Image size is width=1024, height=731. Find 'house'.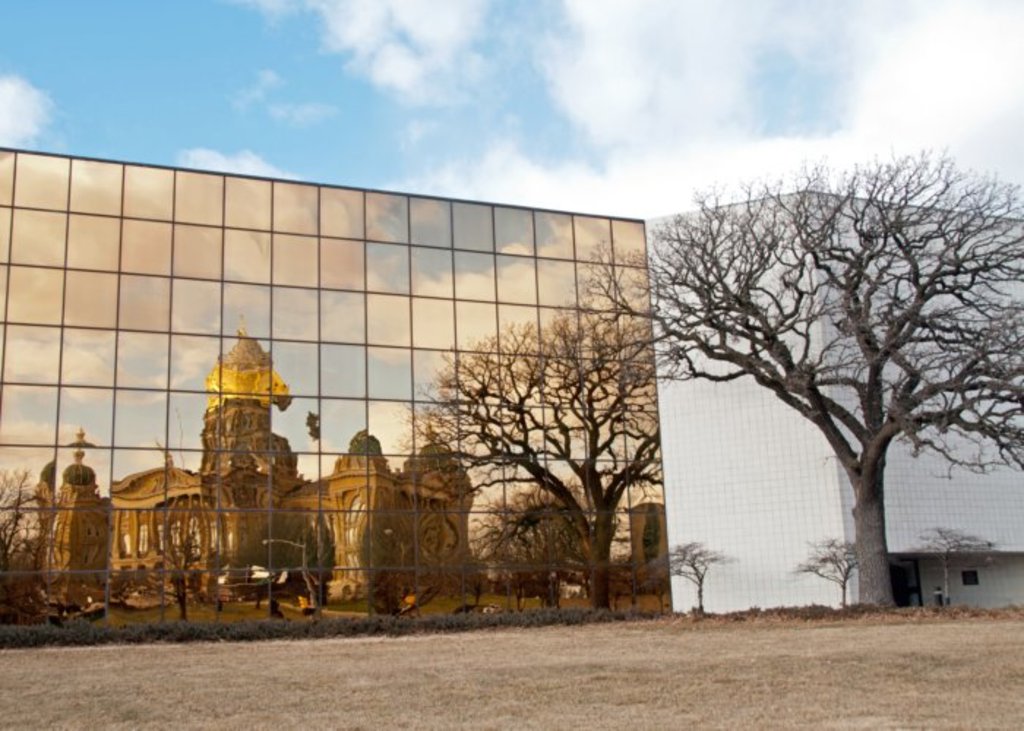
bbox=(0, 148, 671, 623).
